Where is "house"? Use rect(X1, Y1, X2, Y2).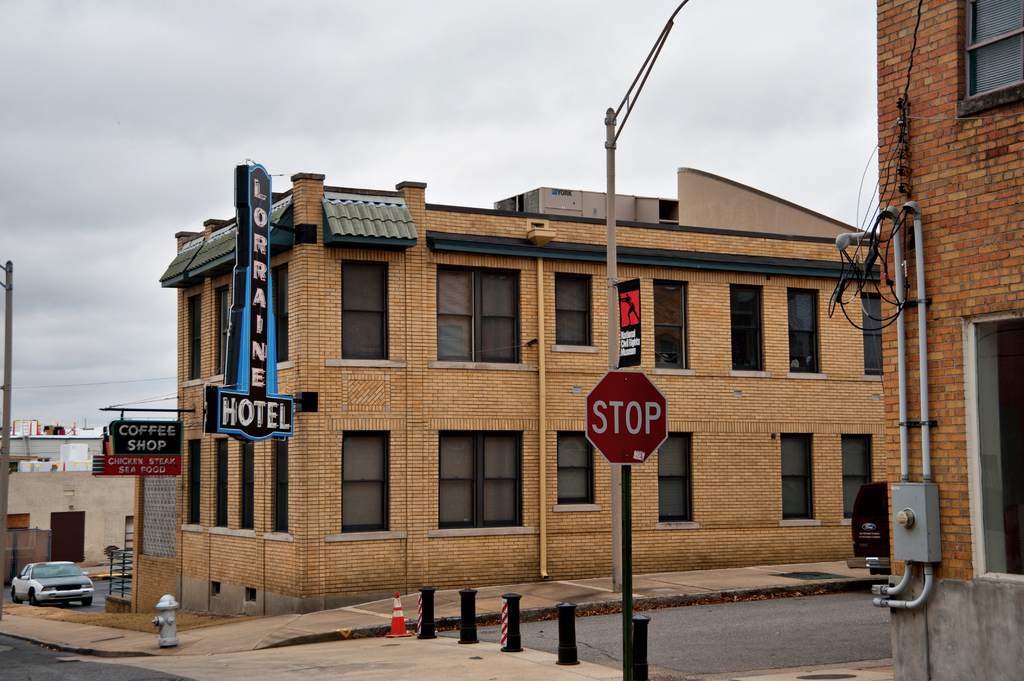
rect(197, 179, 755, 612).
